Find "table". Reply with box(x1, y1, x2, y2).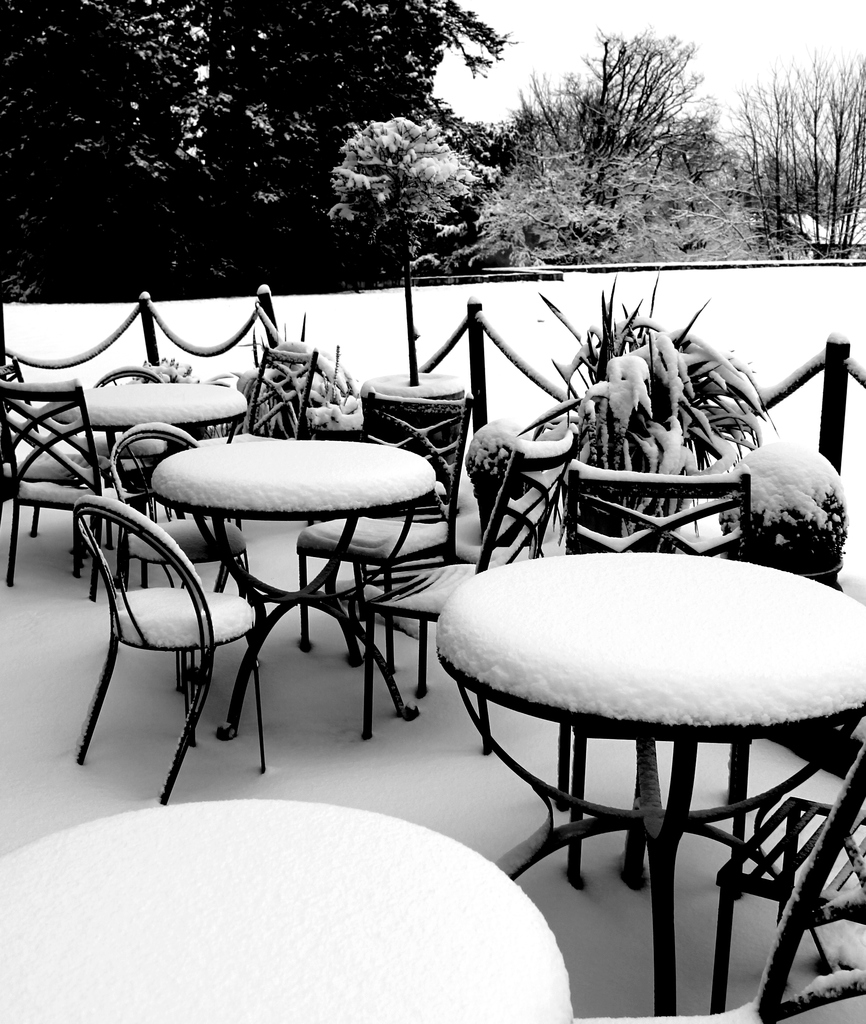
box(148, 440, 439, 745).
